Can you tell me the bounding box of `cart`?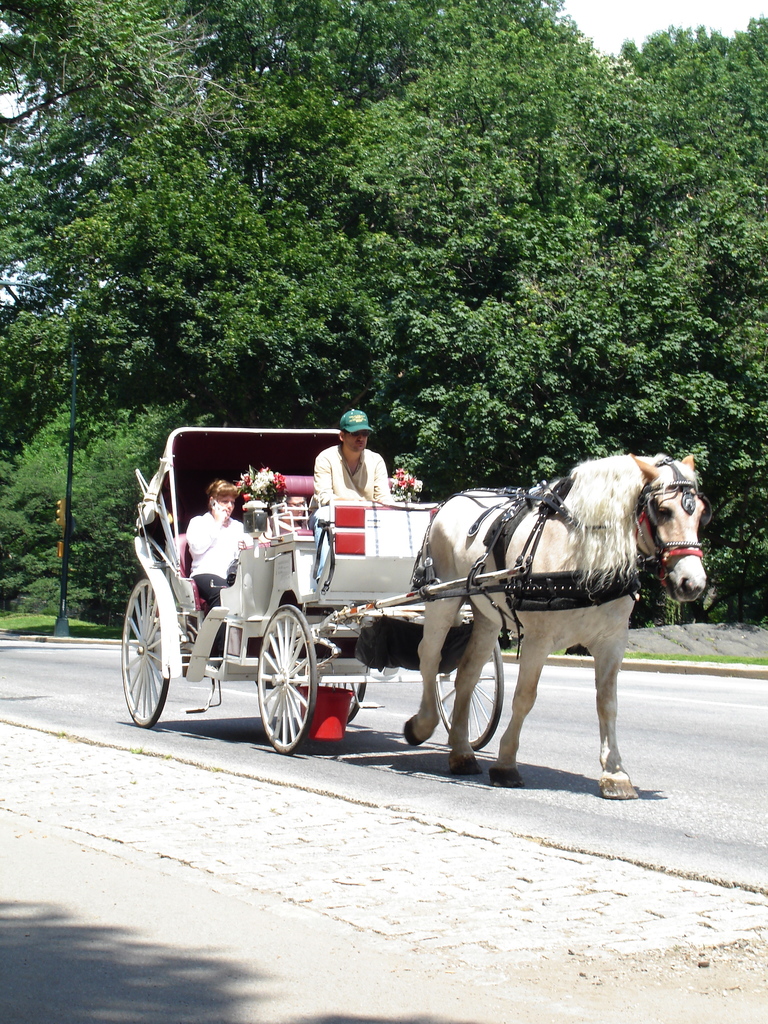
(119, 428, 529, 751).
